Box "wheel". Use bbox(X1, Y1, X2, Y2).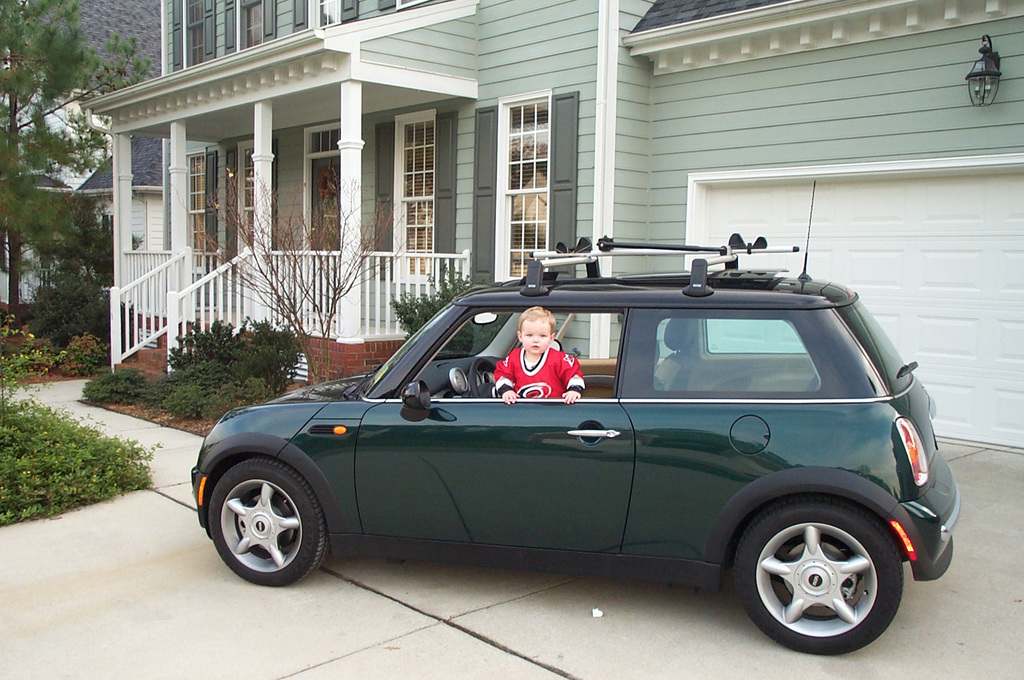
bbox(737, 493, 920, 652).
